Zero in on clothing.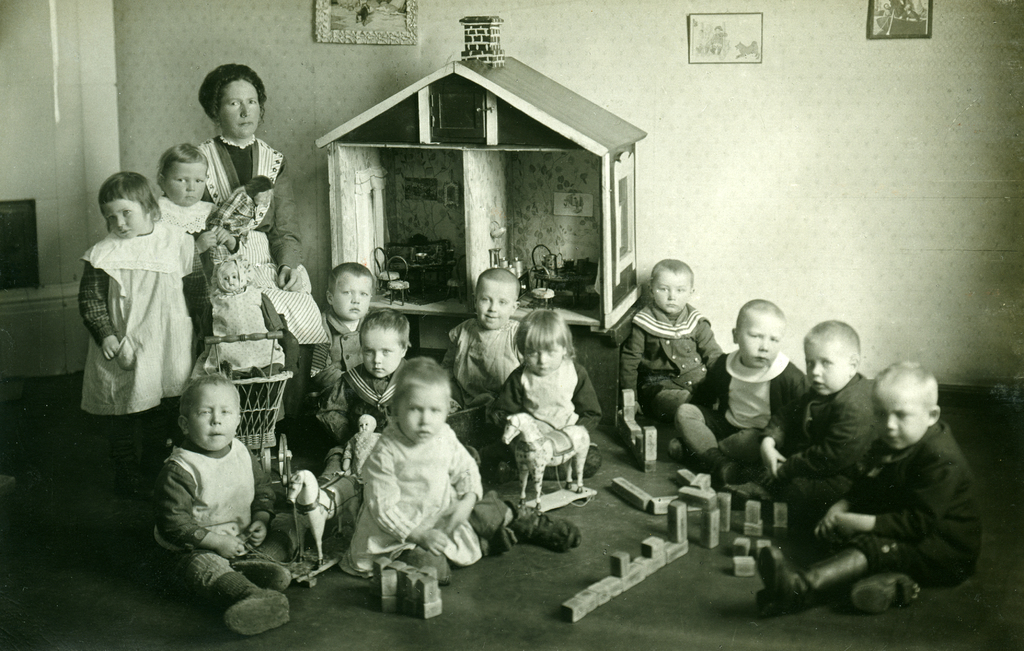
Zeroed in: {"x1": 452, "y1": 322, "x2": 557, "y2": 433}.
